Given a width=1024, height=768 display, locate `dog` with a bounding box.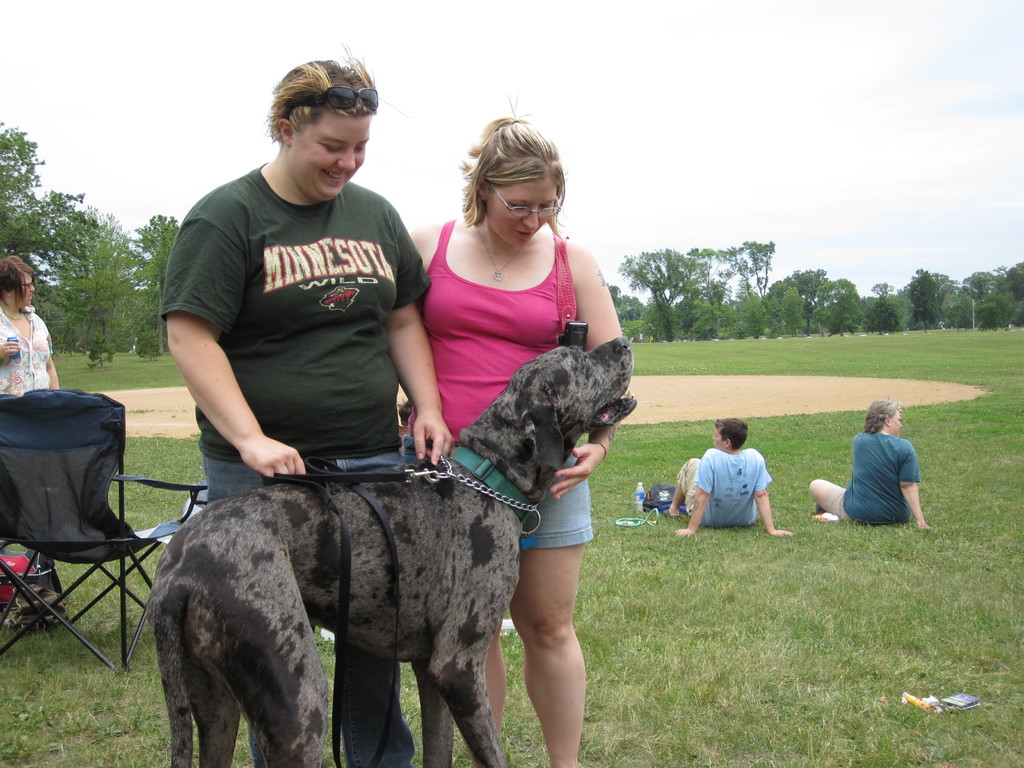
Located: <bbox>145, 336, 636, 767</bbox>.
